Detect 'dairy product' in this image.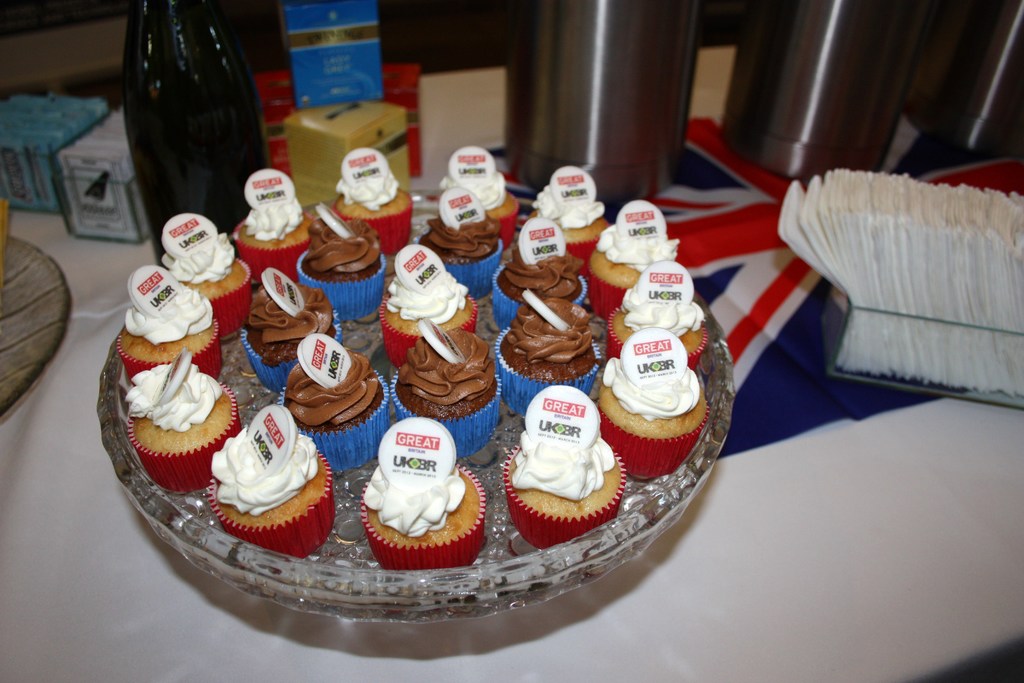
Detection: 603/340/699/409.
